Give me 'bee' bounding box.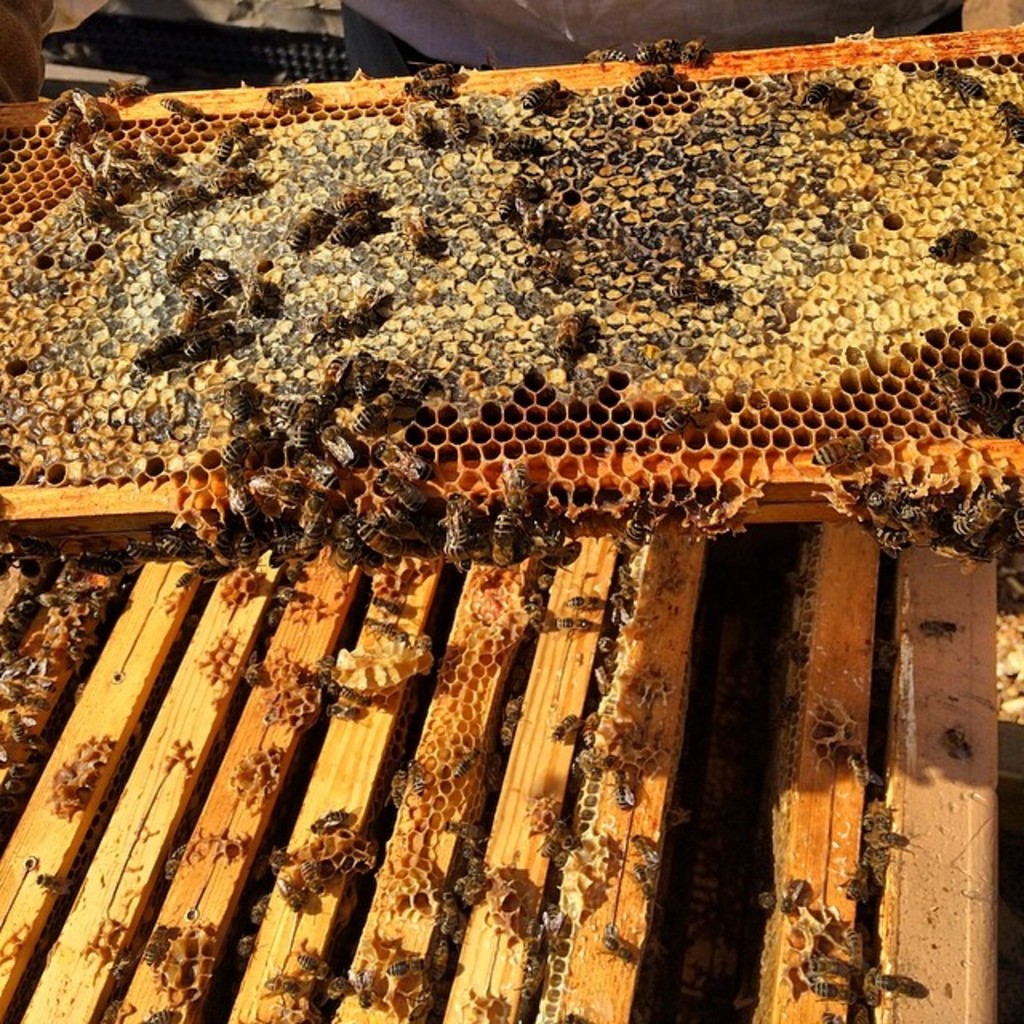
x1=616, y1=491, x2=656, y2=547.
